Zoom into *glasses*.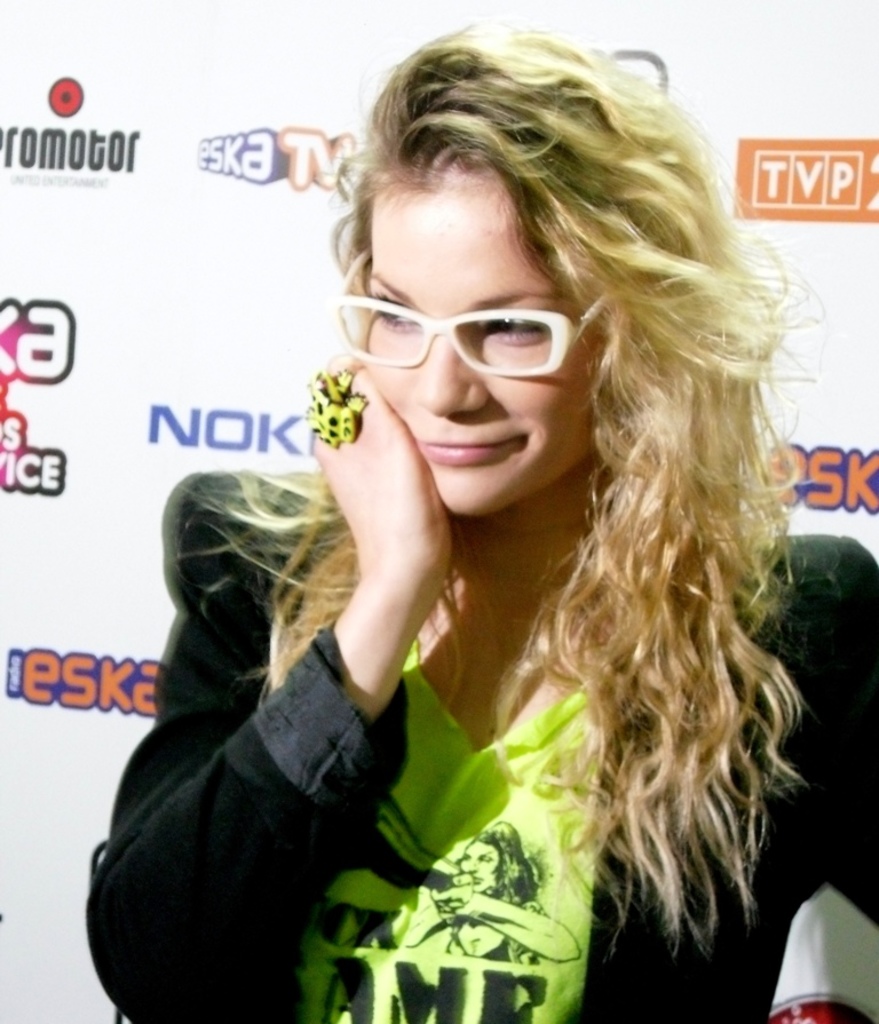
Zoom target: bbox(326, 251, 617, 384).
